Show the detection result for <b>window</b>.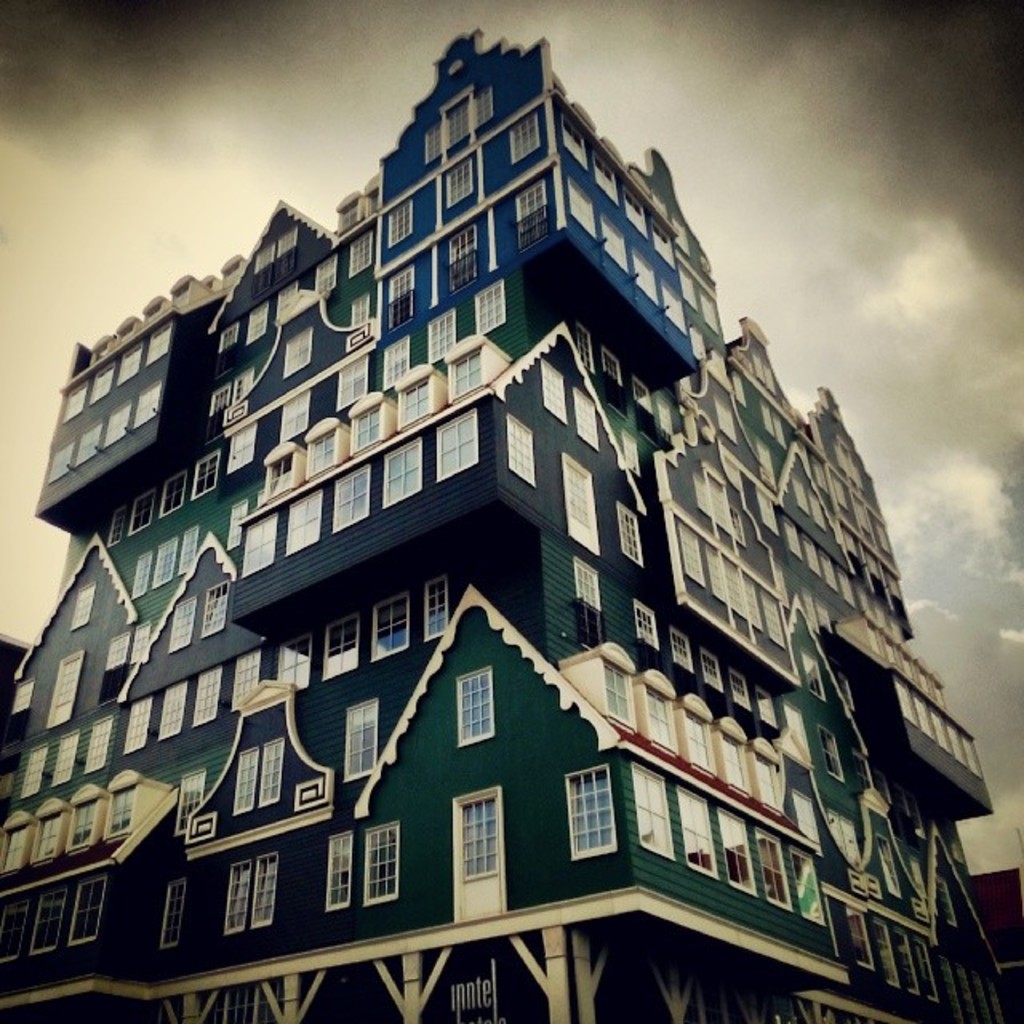
box(363, 827, 403, 902).
